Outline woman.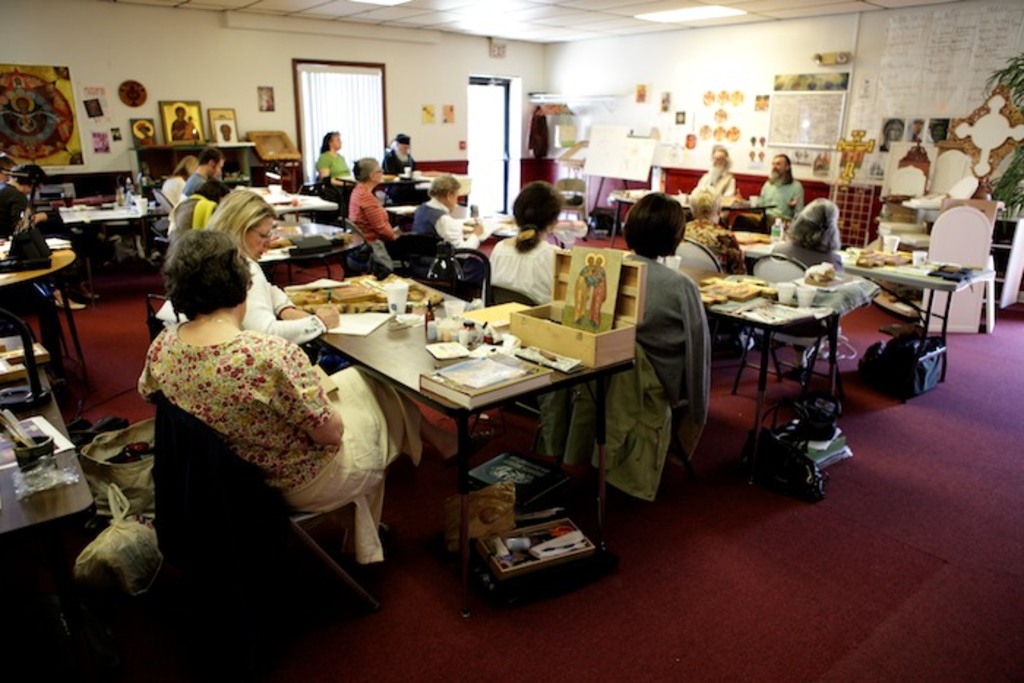
Outline: box(481, 177, 572, 300).
